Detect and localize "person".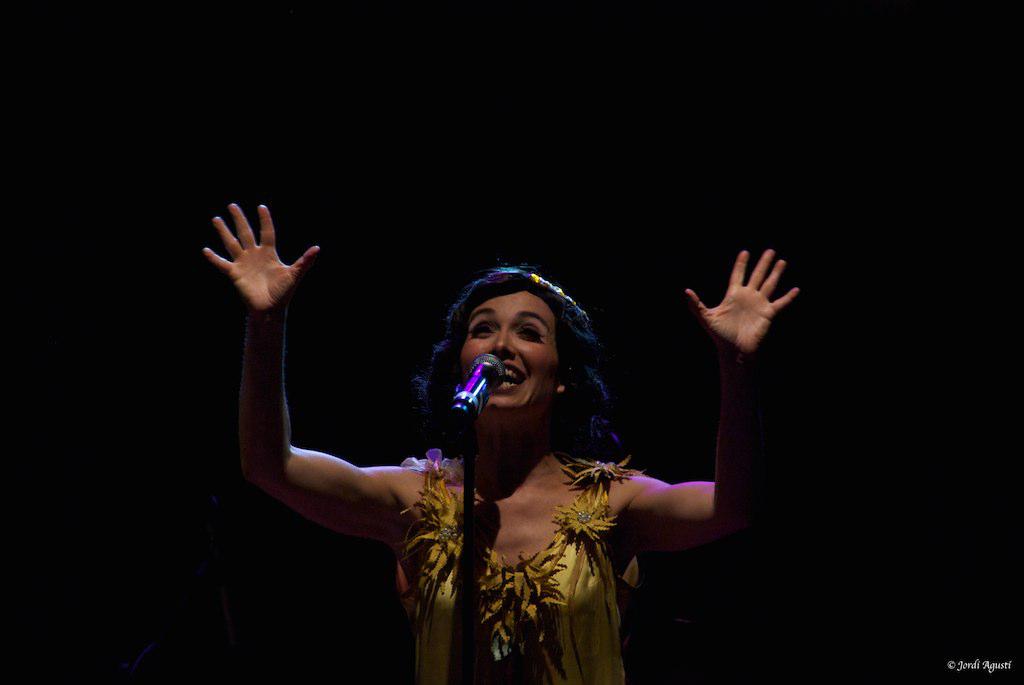
Localized at 259/204/743/666.
